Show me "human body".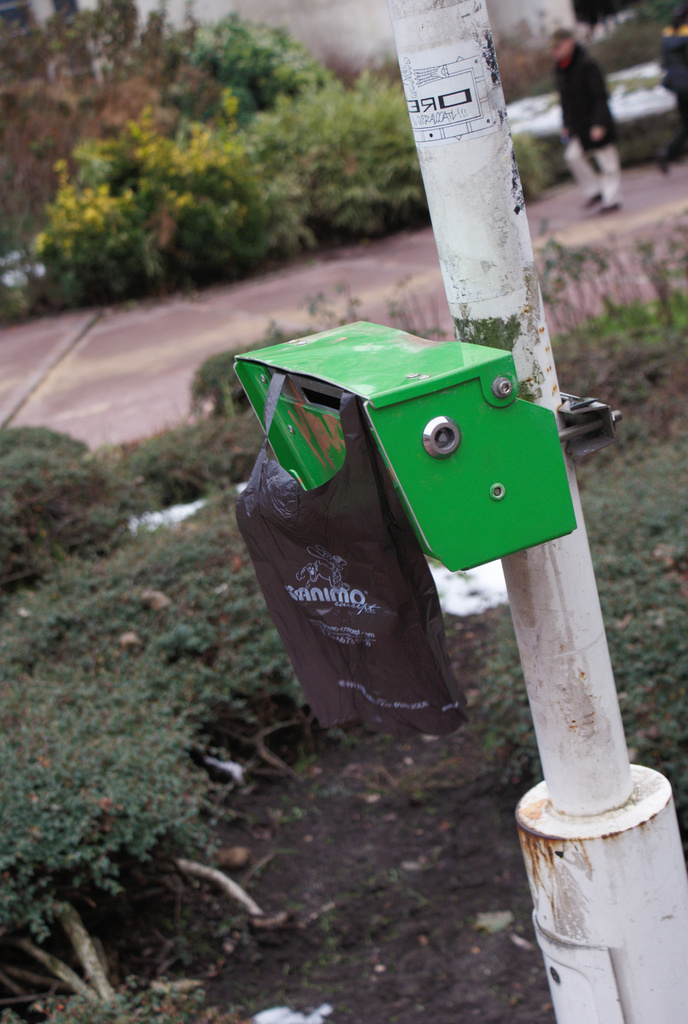
"human body" is here: {"x1": 549, "y1": 26, "x2": 645, "y2": 197}.
